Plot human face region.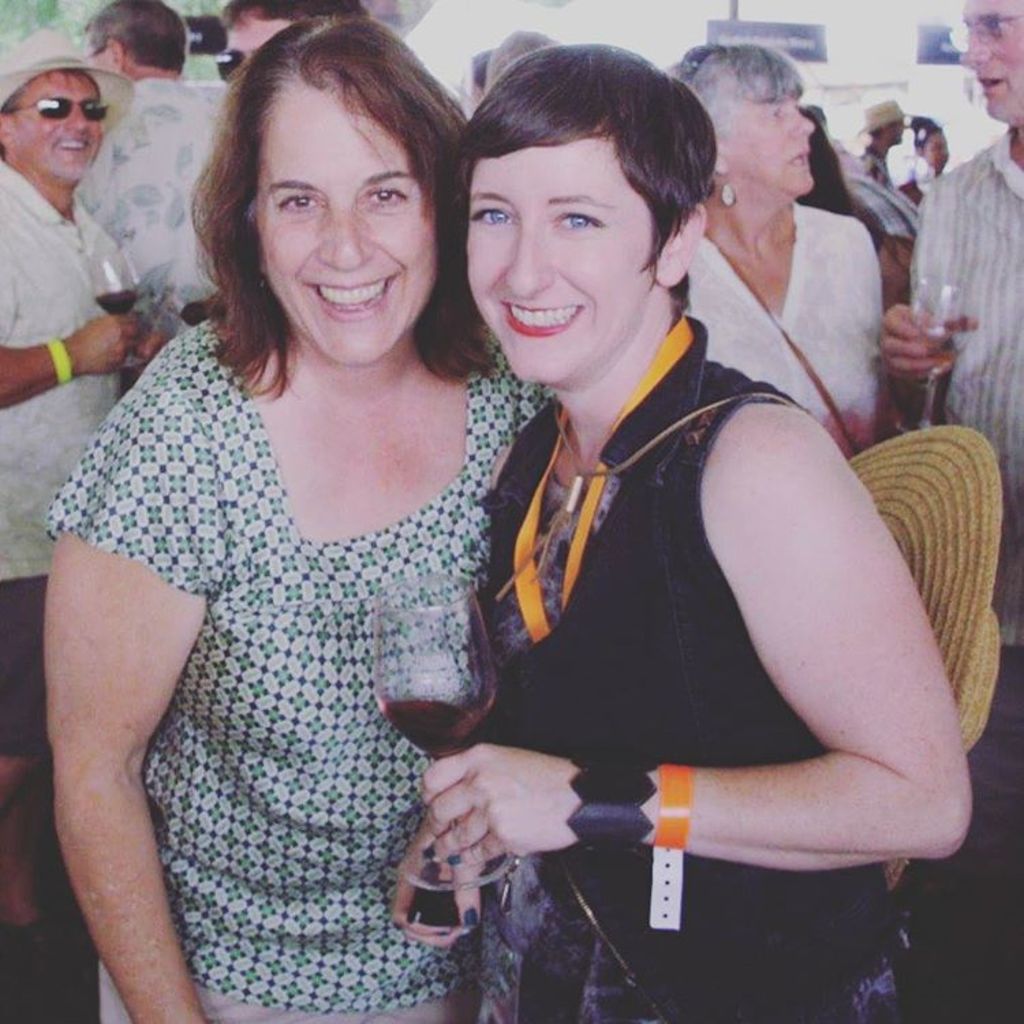
Plotted at [250, 87, 441, 366].
